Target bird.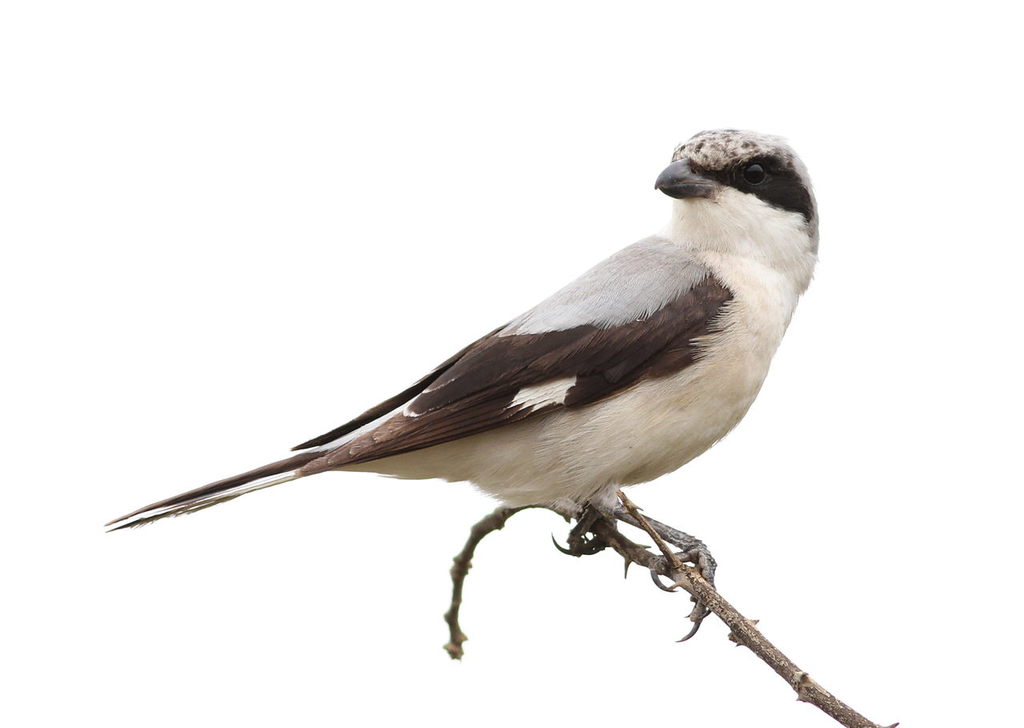
Target region: 101 126 818 648.
